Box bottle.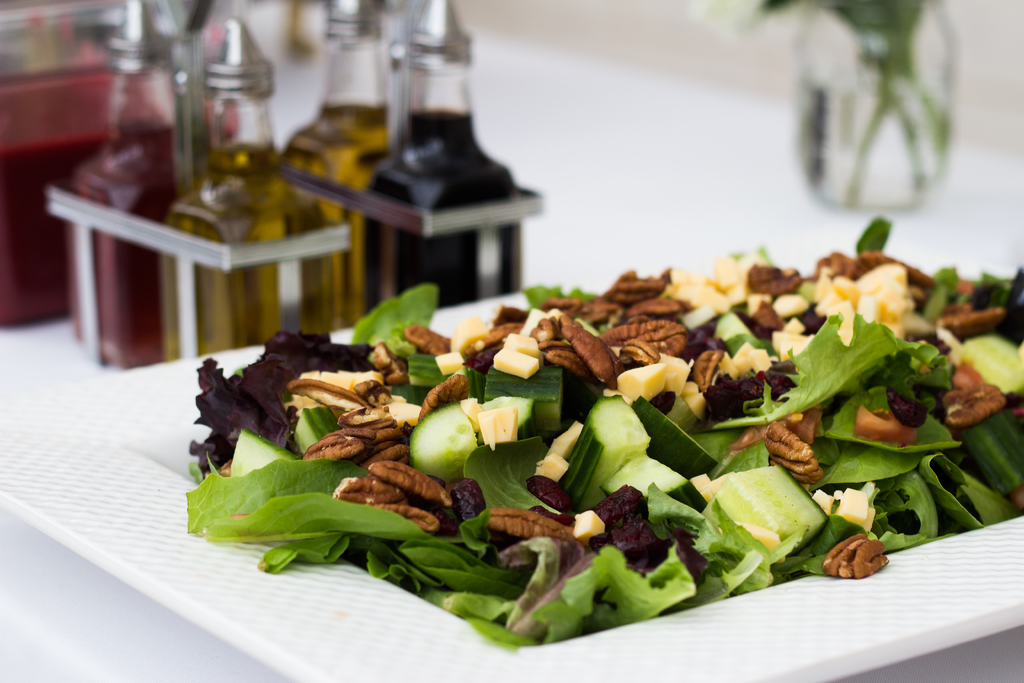
{"x1": 62, "y1": 0, "x2": 189, "y2": 370}.
